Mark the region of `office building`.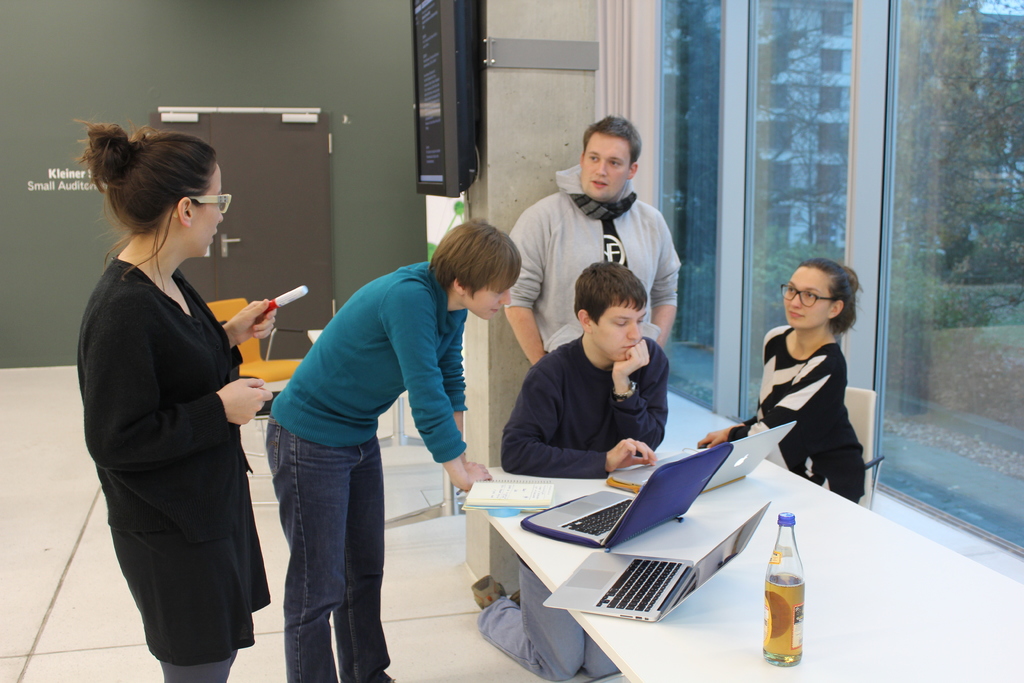
Region: 8,58,1016,682.
